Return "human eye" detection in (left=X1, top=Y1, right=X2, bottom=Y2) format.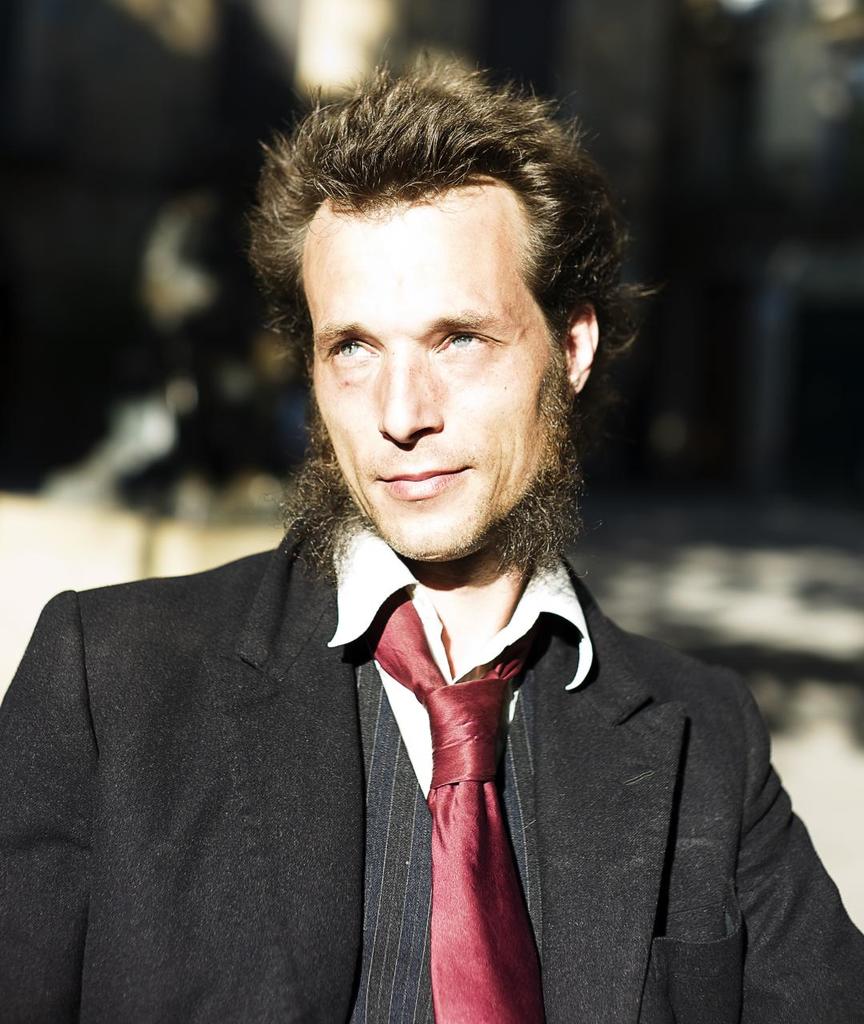
(left=325, top=335, right=386, bottom=364).
